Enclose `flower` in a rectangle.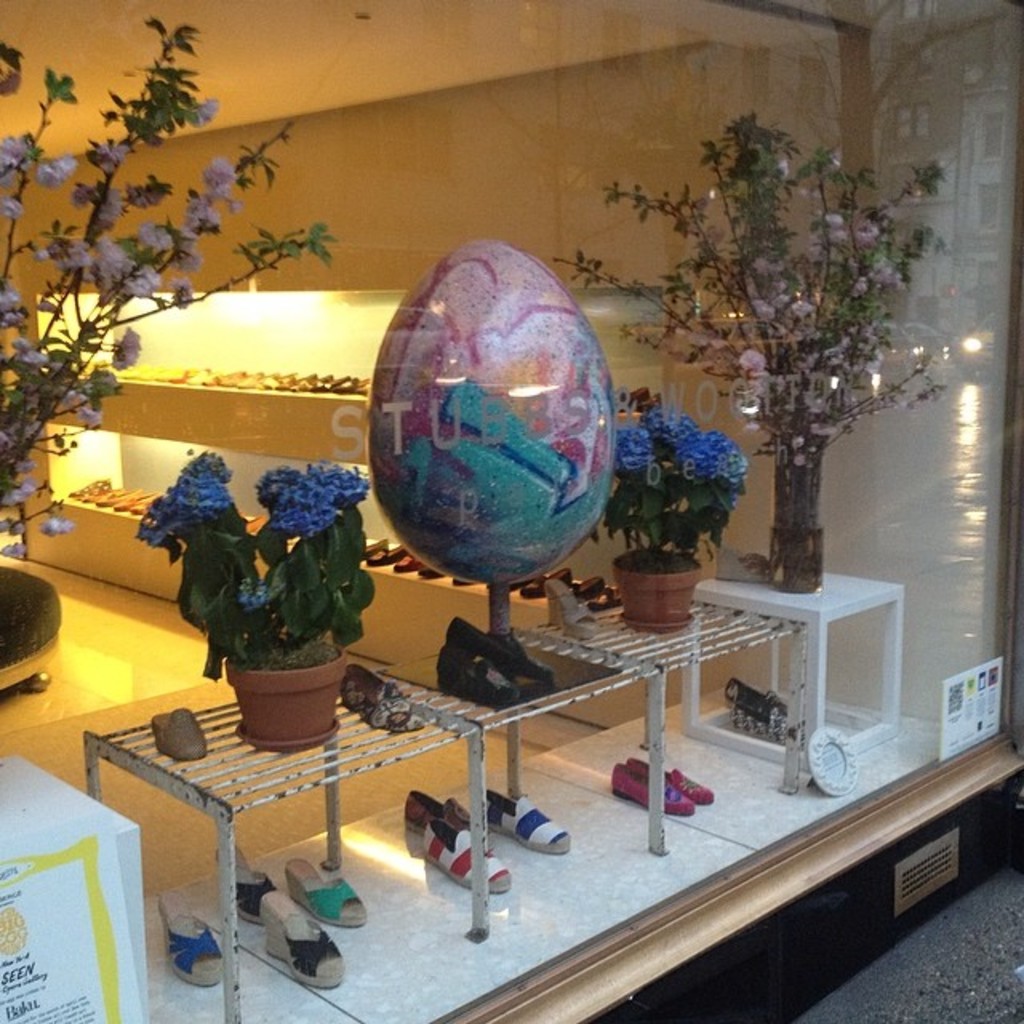
locate(37, 504, 67, 549).
